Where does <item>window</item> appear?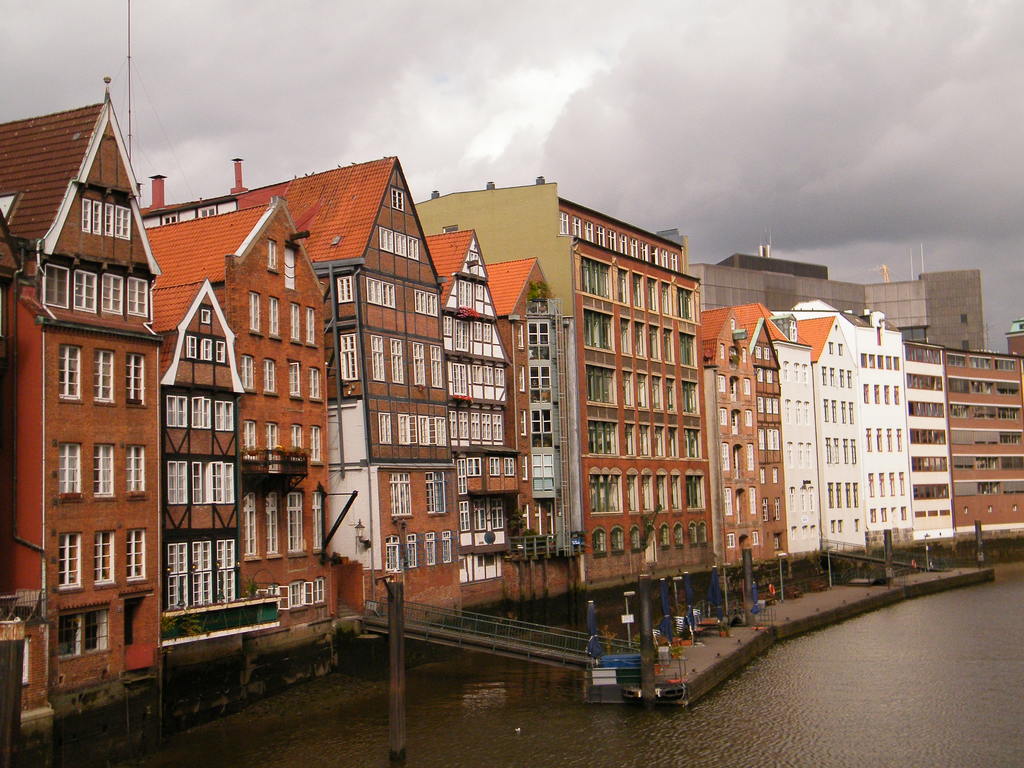
Appears at [x1=186, y1=455, x2=224, y2=502].
